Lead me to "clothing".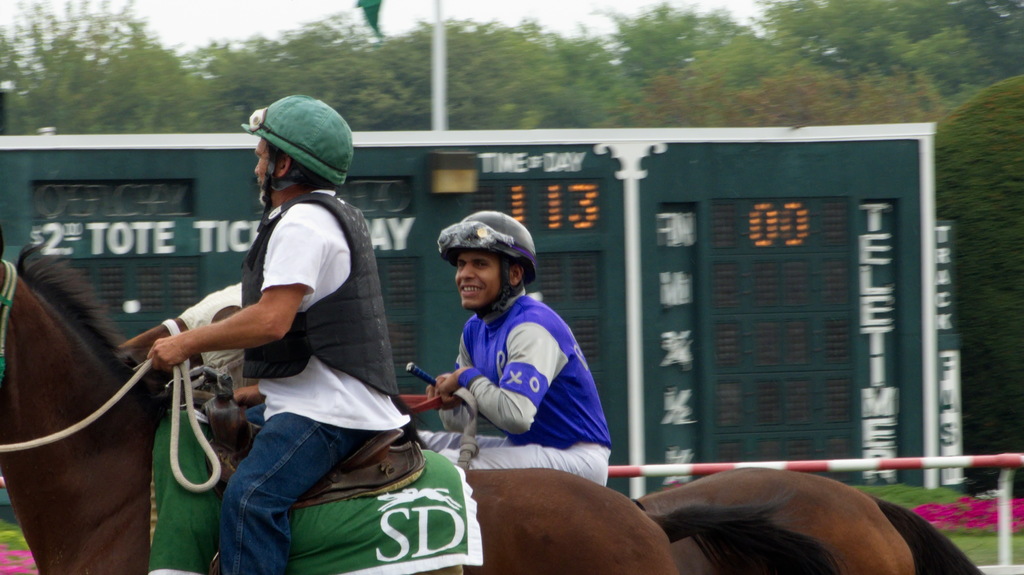
Lead to x1=241 y1=188 x2=413 y2=574.
